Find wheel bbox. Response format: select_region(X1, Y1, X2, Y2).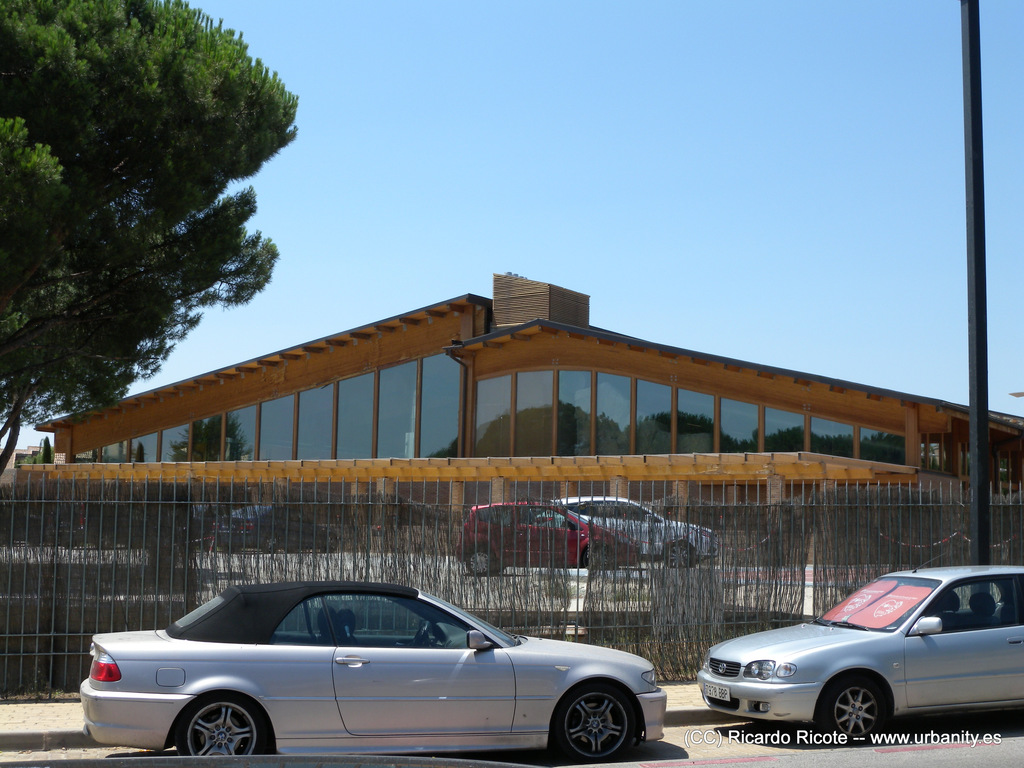
select_region(172, 691, 275, 756).
